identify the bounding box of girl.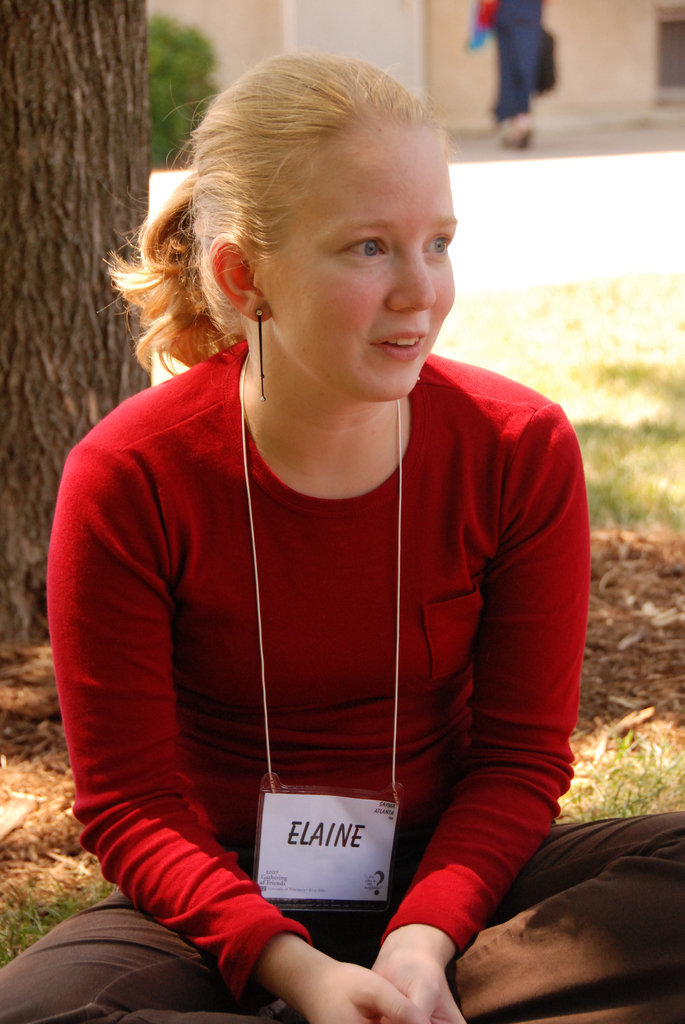
<region>0, 52, 684, 1023</region>.
